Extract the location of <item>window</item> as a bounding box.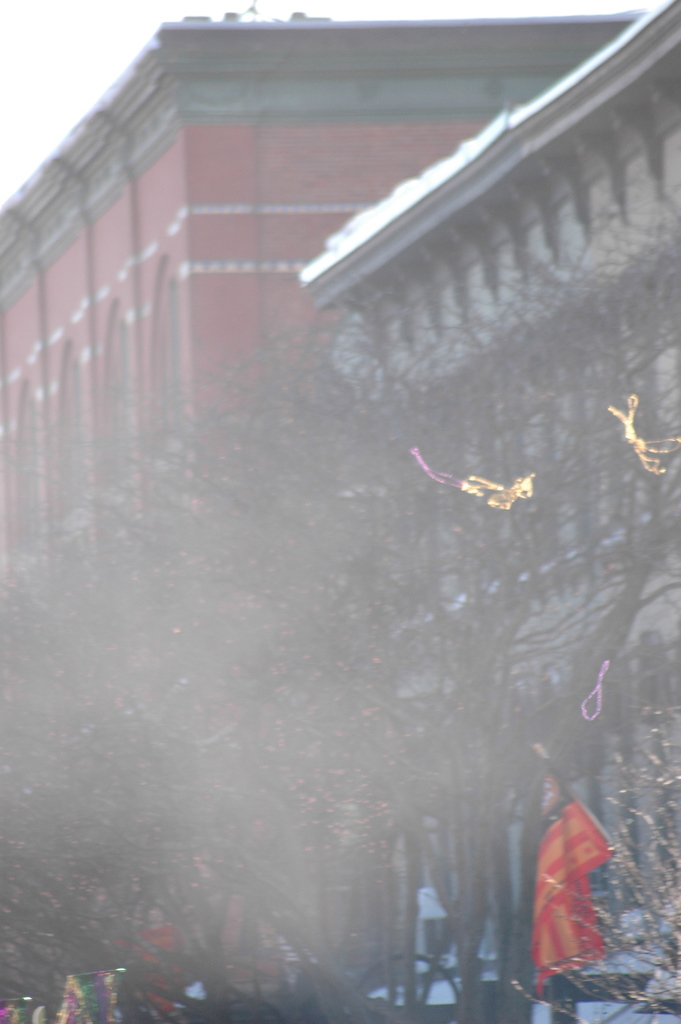
region(131, 269, 183, 491).
